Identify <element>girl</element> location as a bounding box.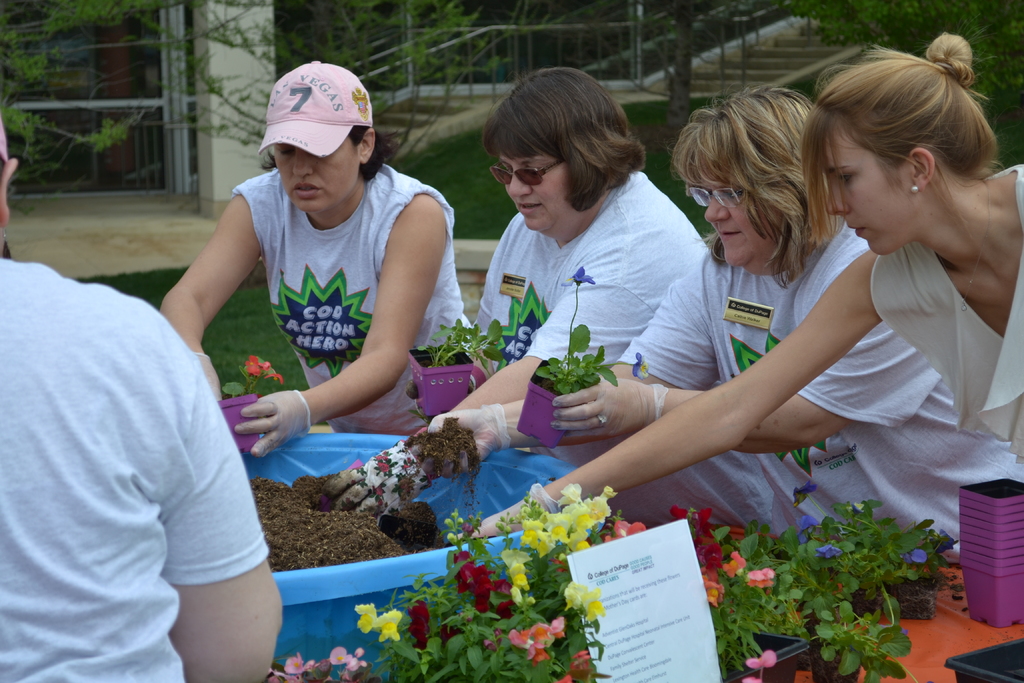
locate(468, 34, 1023, 532).
